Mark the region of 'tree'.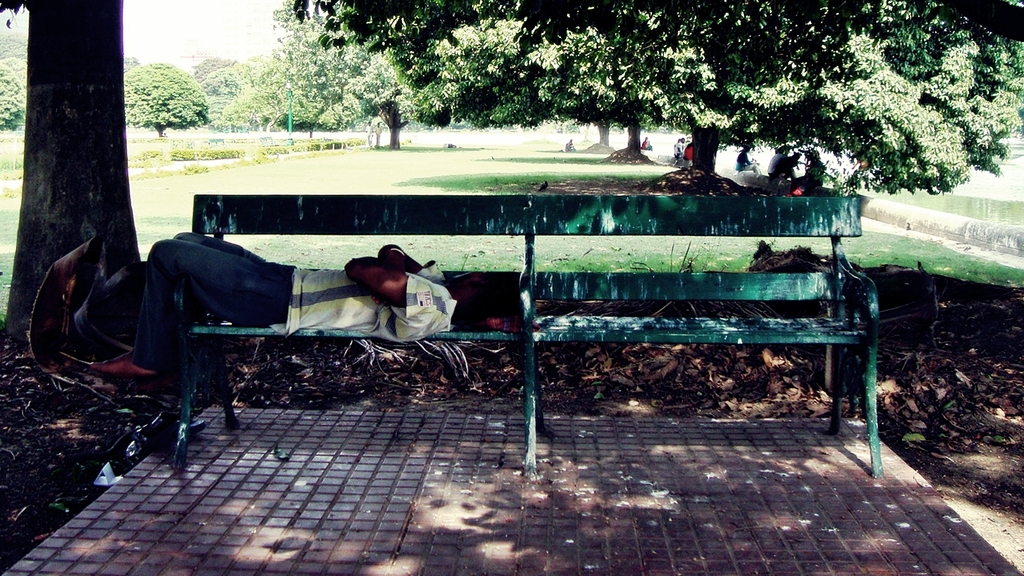
Region: [193, 51, 254, 93].
